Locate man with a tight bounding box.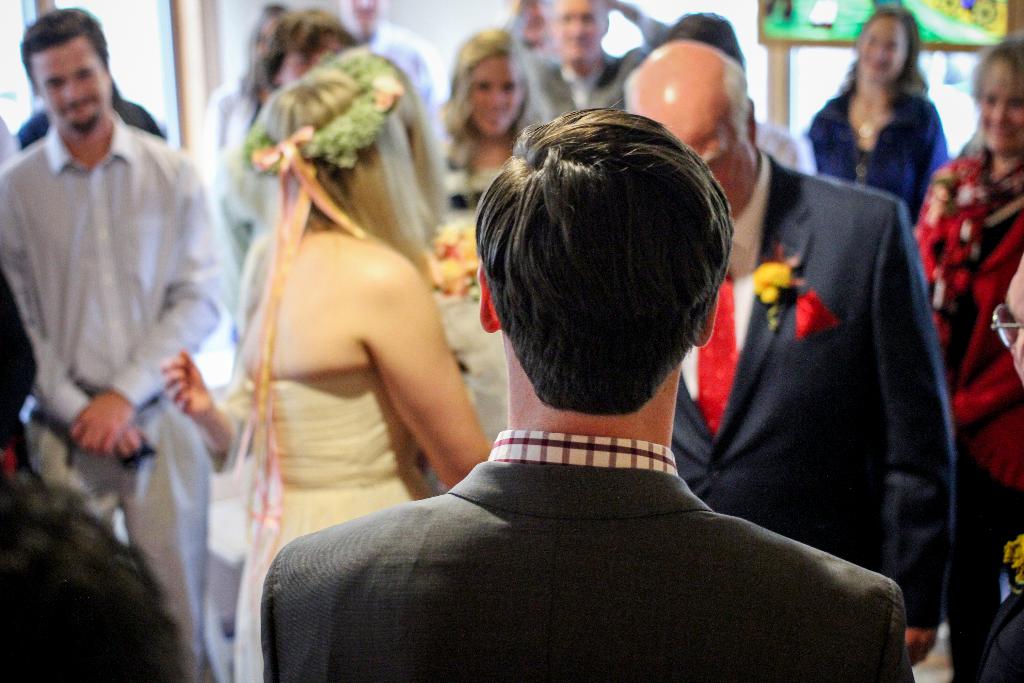
crop(525, 0, 661, 117).
